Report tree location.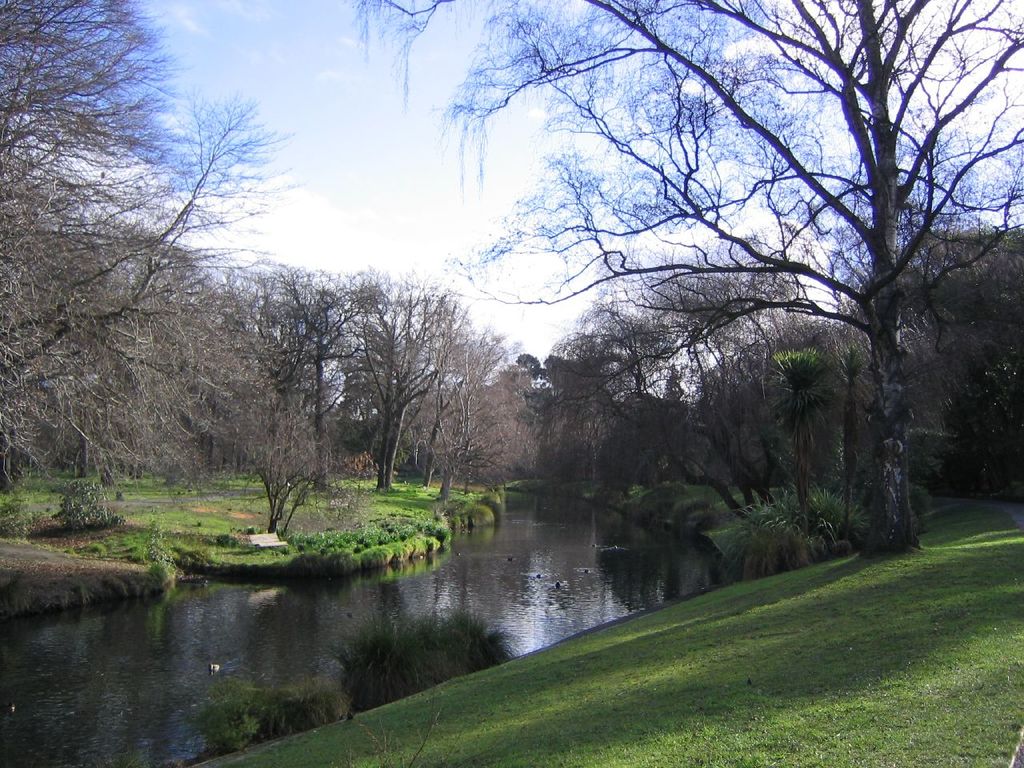
Report: crop(0, 0, 298, 465).
